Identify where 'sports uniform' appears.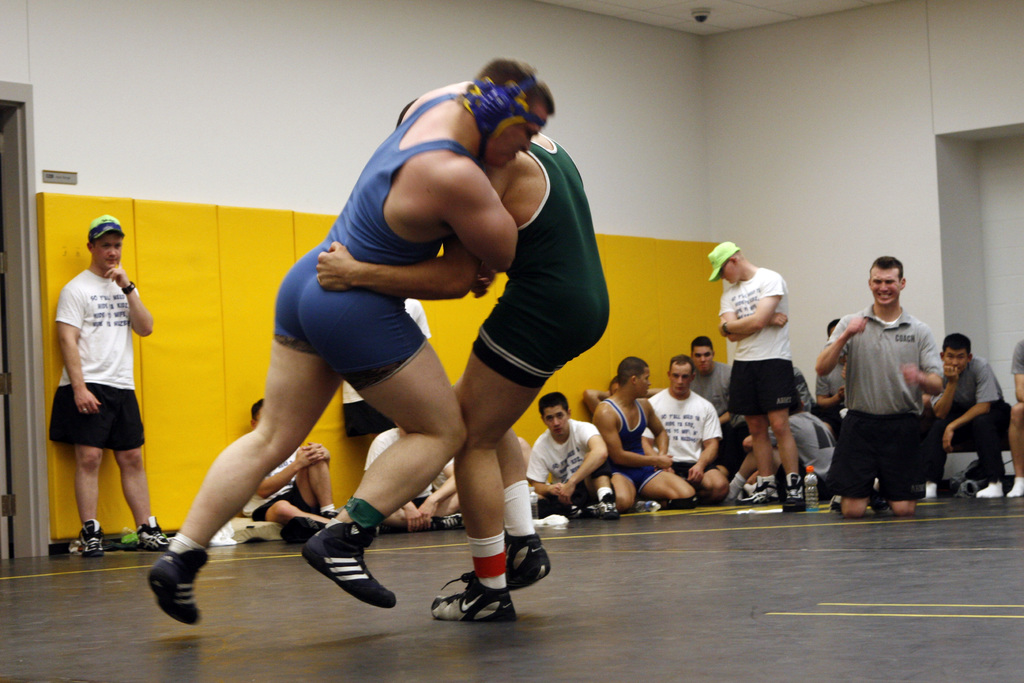
Appears at (235, 446, 304, 529).
